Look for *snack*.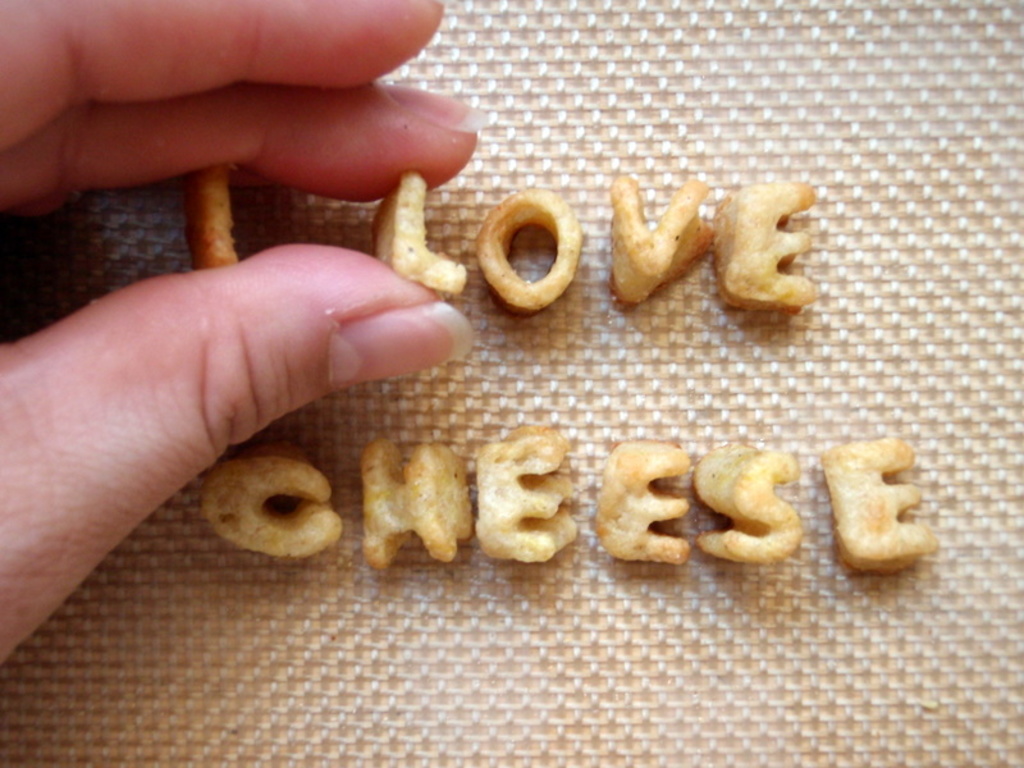
Found: detection(621, 178, 719, 303).
